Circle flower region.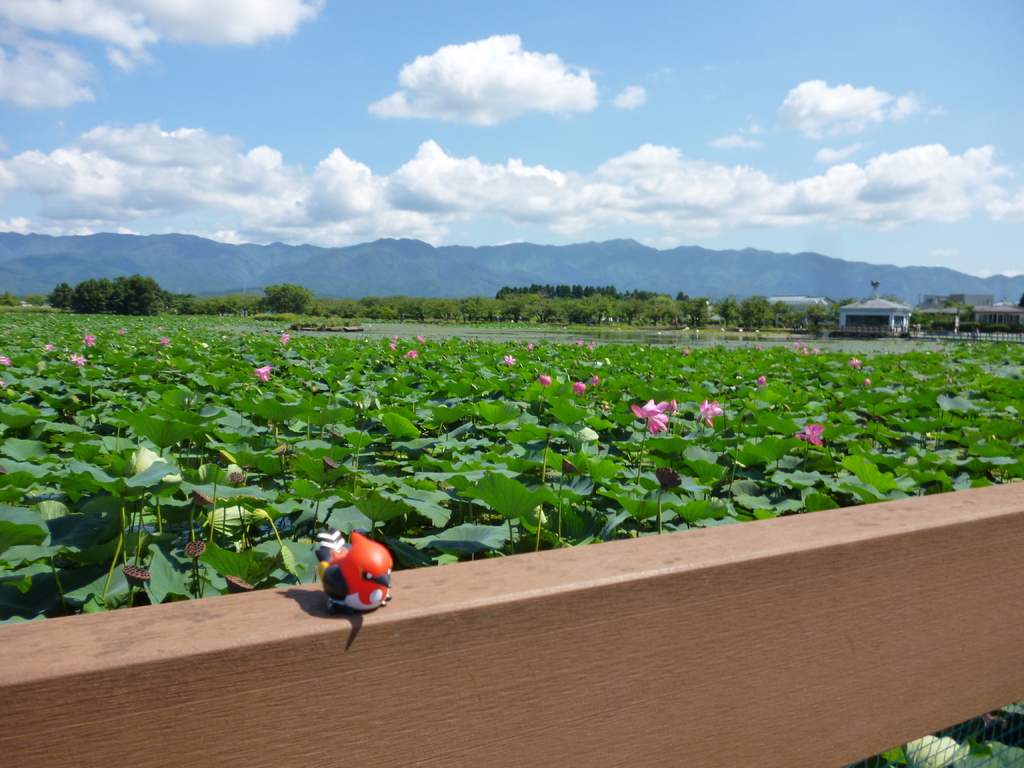
Region: <bbox>630, 399, 669, 427</bbox>.
